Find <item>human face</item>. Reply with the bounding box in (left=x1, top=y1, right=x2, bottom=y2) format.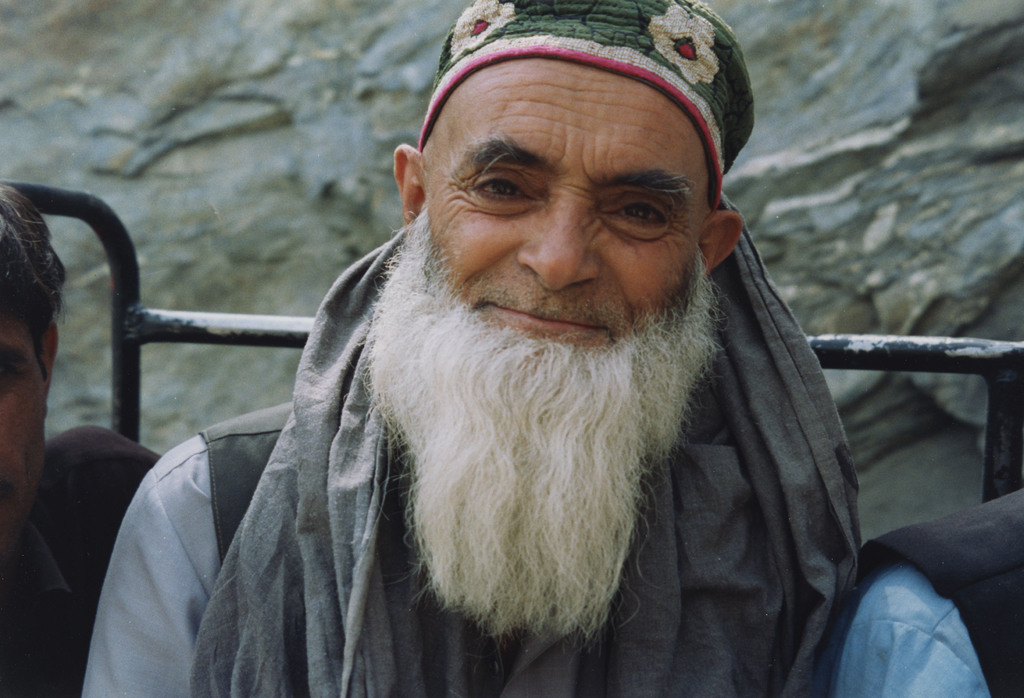
(left=0, top=307, right=44, bottom=565).
